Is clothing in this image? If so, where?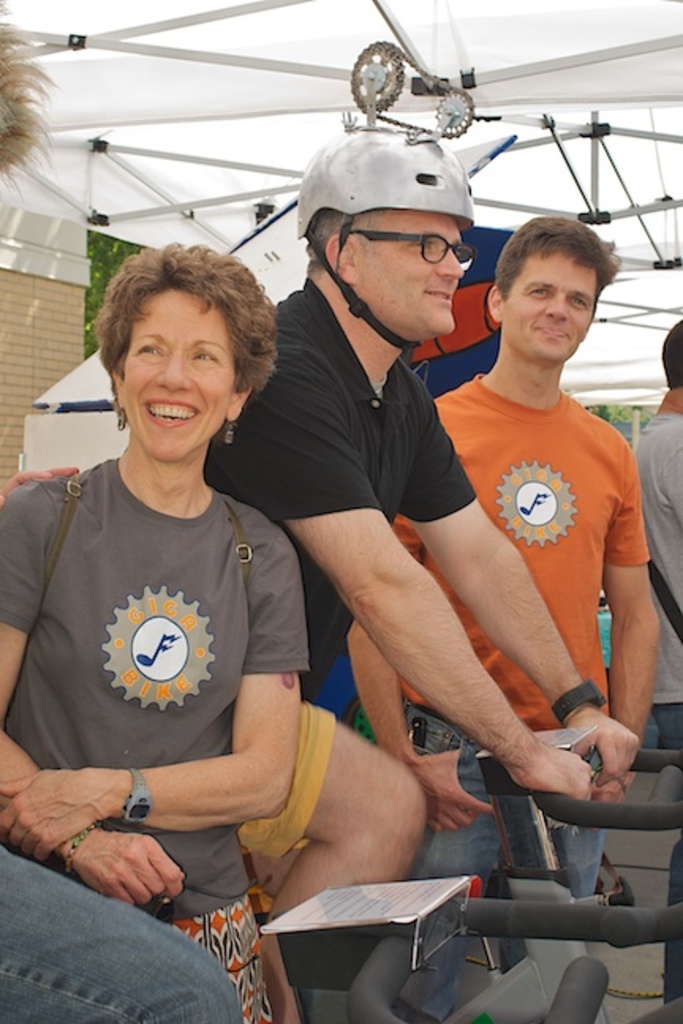
Yes, at rect(204, 278, 473, 856).
